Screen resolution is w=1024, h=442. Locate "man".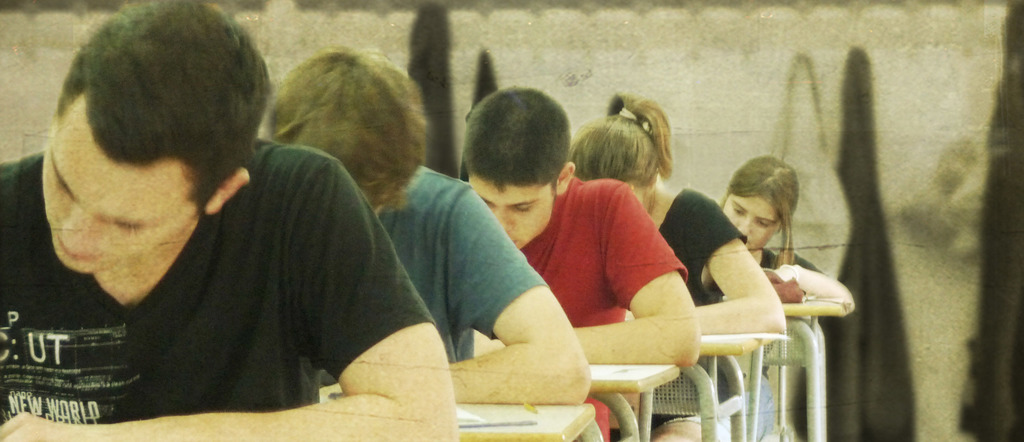
<box>5,25,427,422</box>.
